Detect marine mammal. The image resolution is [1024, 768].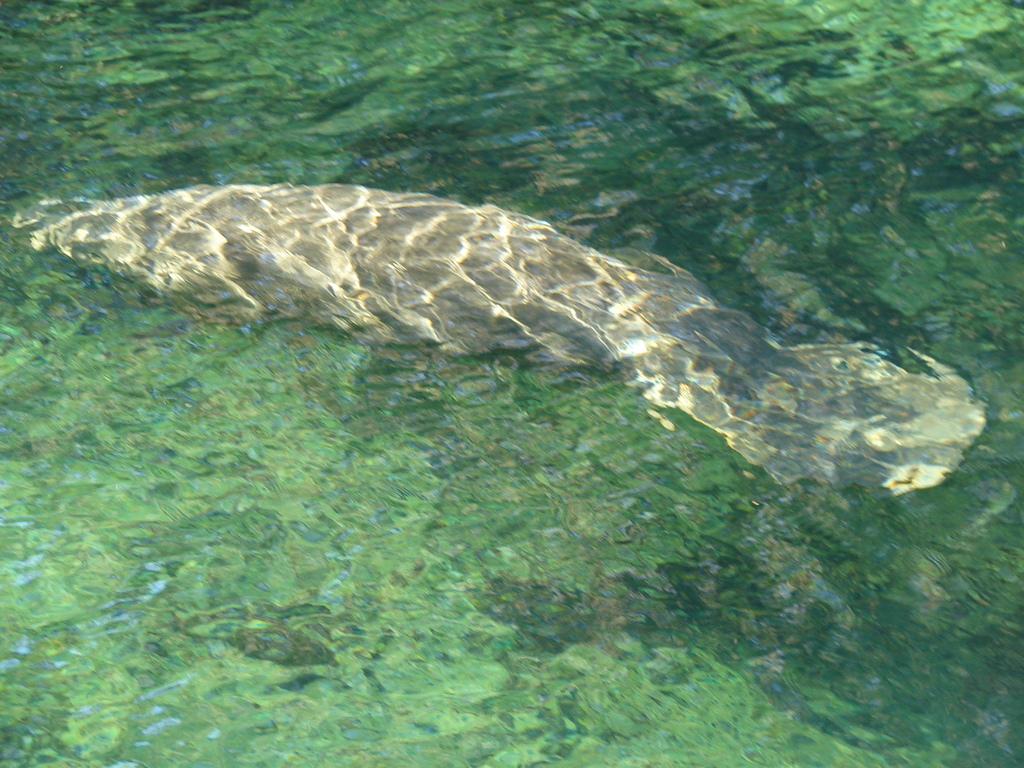
{"x1": 6, "y1": 181, "x2": 1001, "y2": 495}.
